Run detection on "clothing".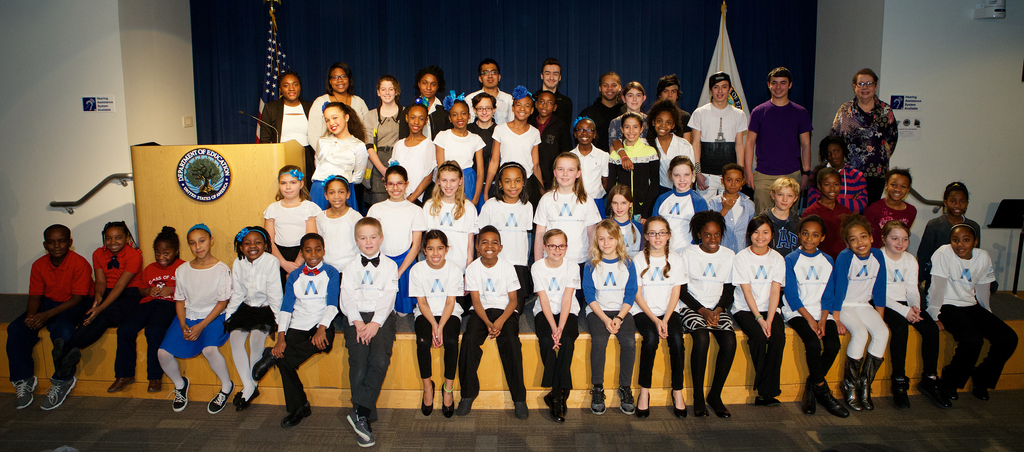
Result: <box>19,227,90,384</box>.
